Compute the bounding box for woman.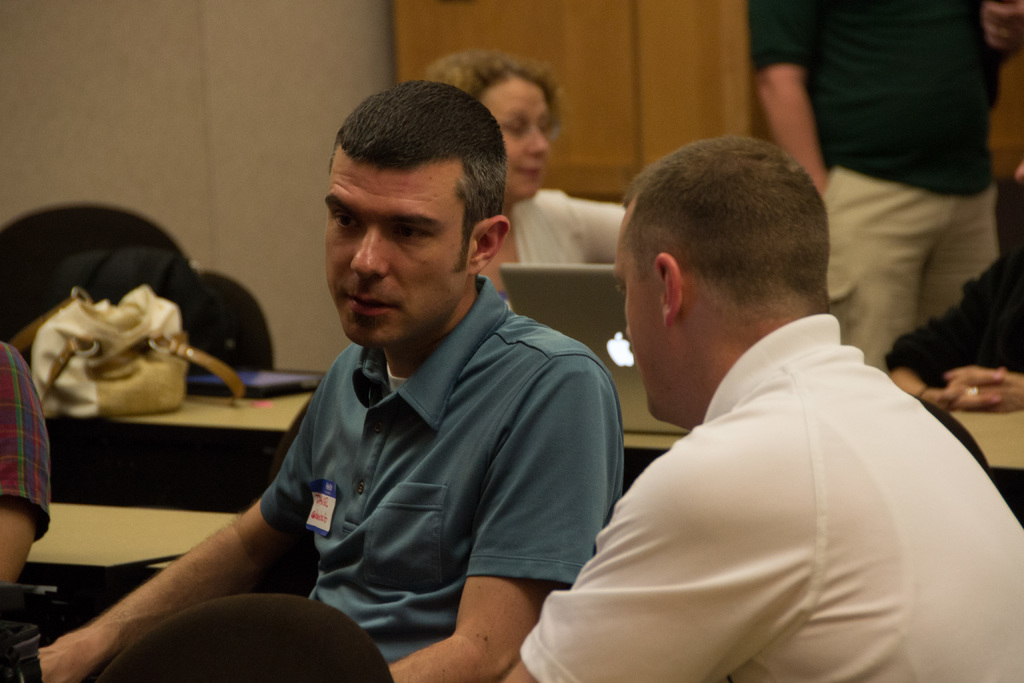
x1=420, y1=45, x2=627, y2=305.
